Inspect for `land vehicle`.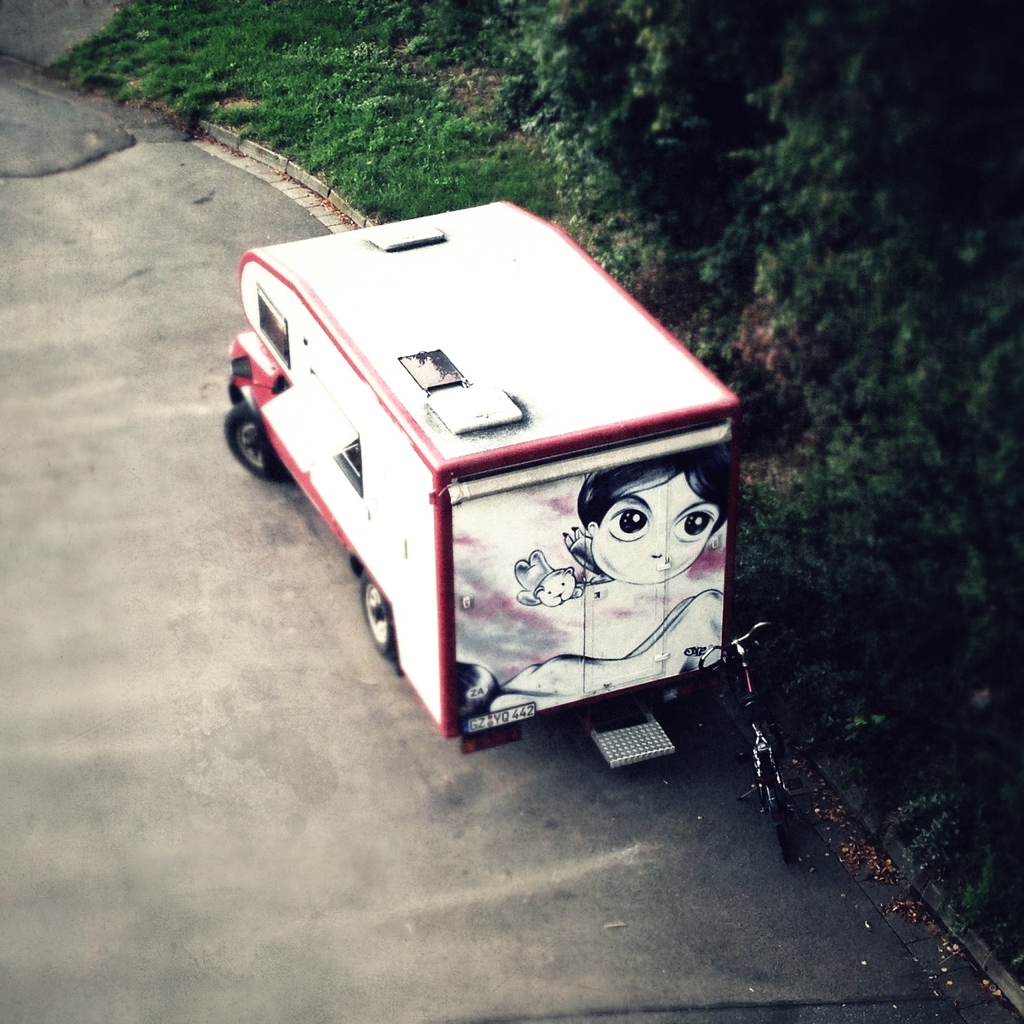
Inspection: <region>699, 607, 796, 879</region>.
